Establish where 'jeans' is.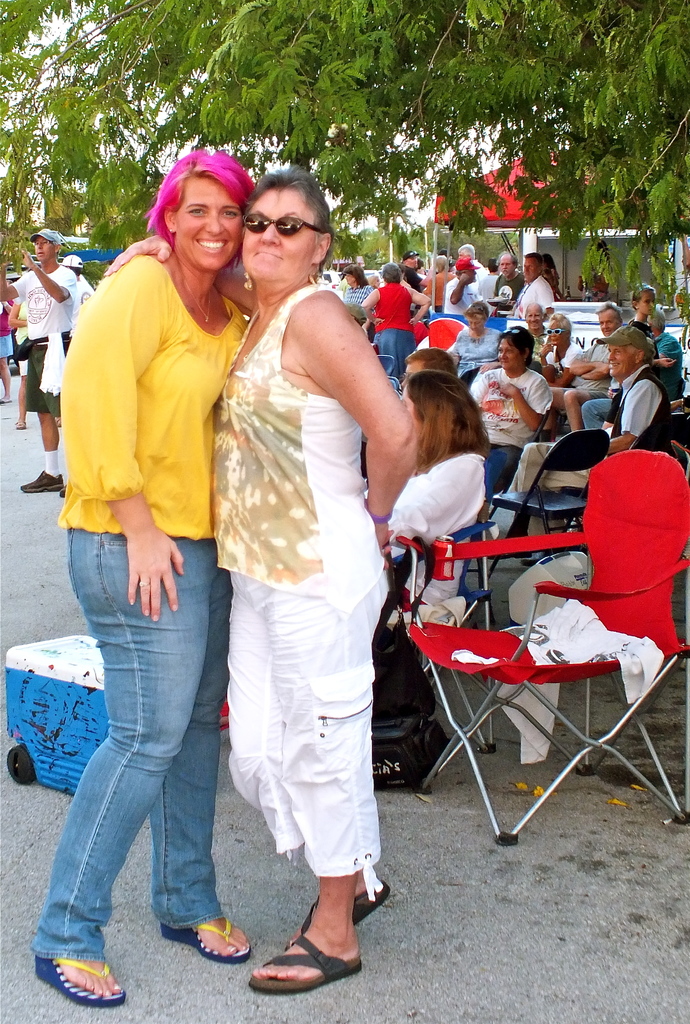
Established at select_region(482, 443, 520, 494).
